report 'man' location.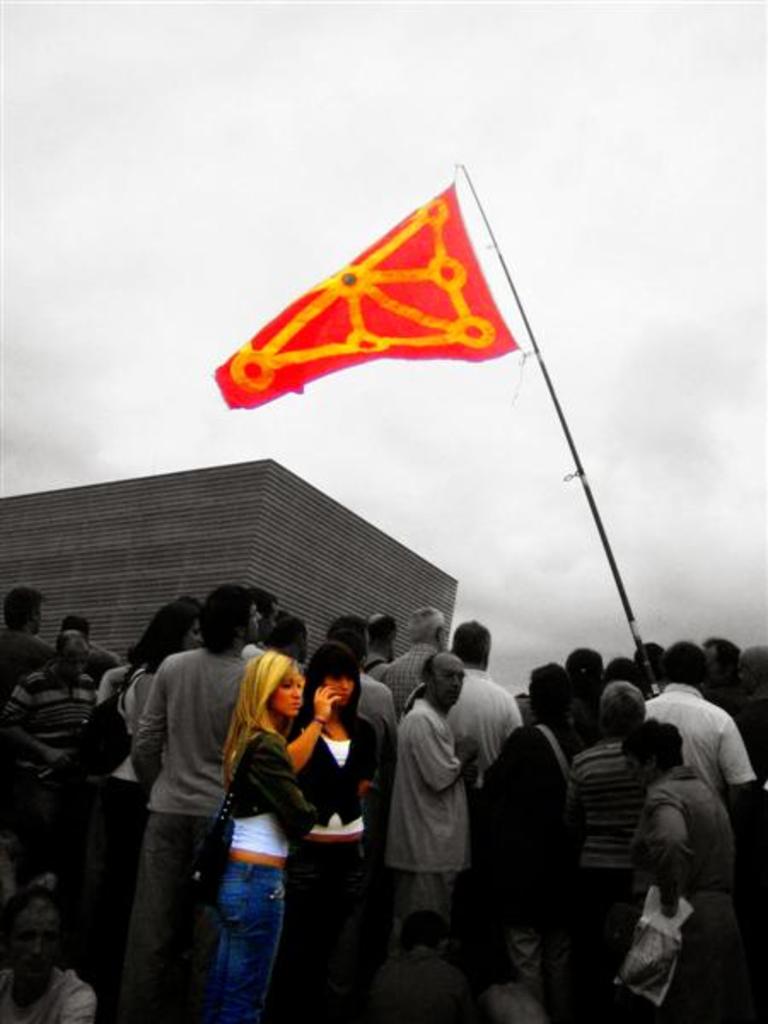
Report: rect(387, 664, 474, 993).
